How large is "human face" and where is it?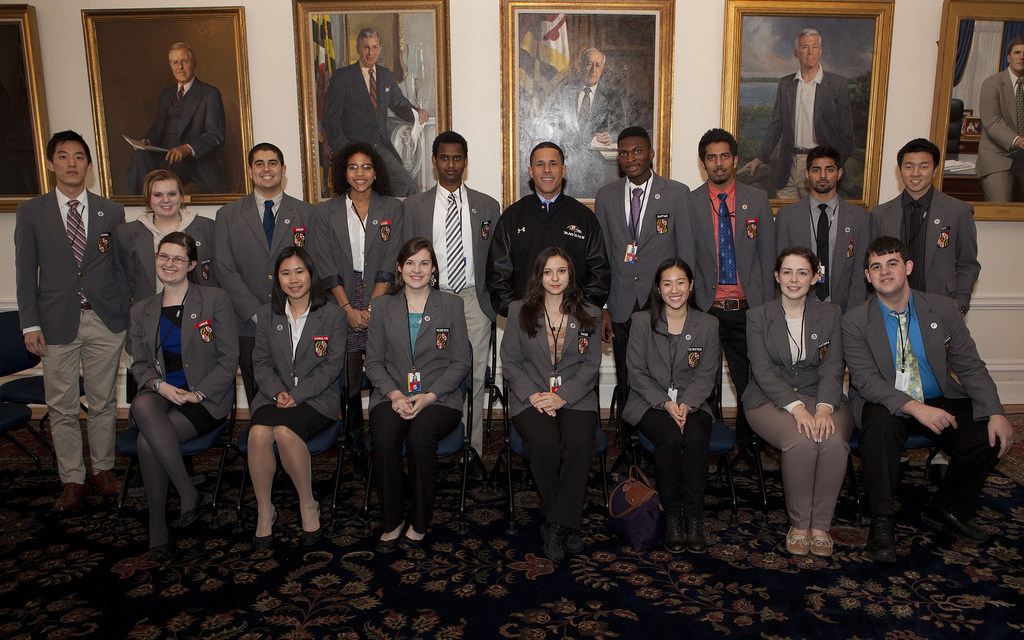
Bounding box: 155,246,190,284.
